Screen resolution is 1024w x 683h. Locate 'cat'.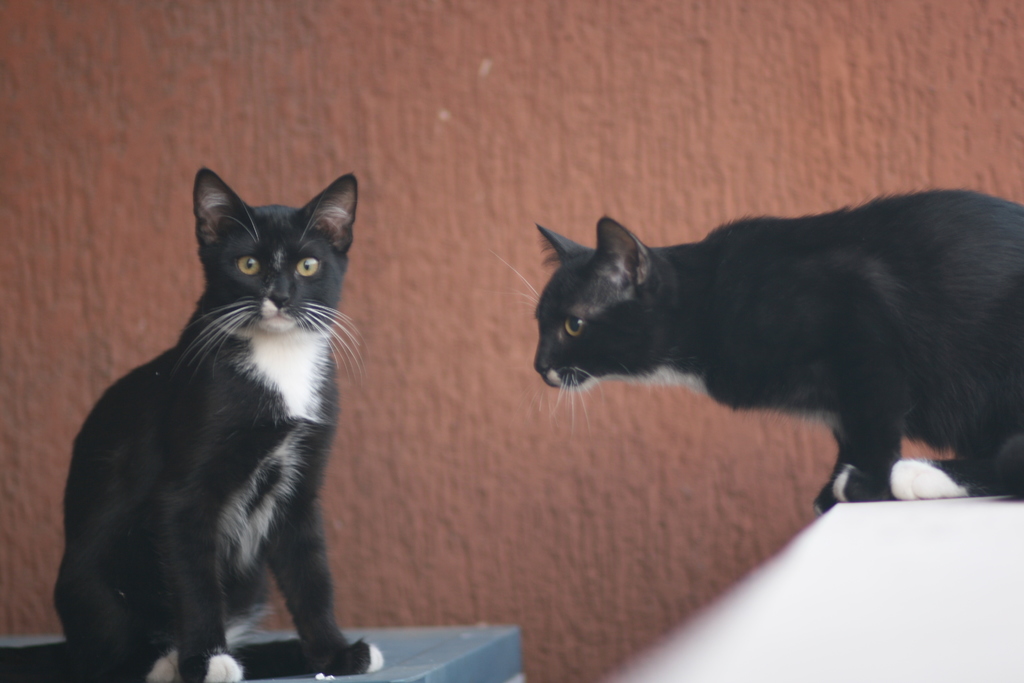
left=0, top=171, right=387, bottom=682.
